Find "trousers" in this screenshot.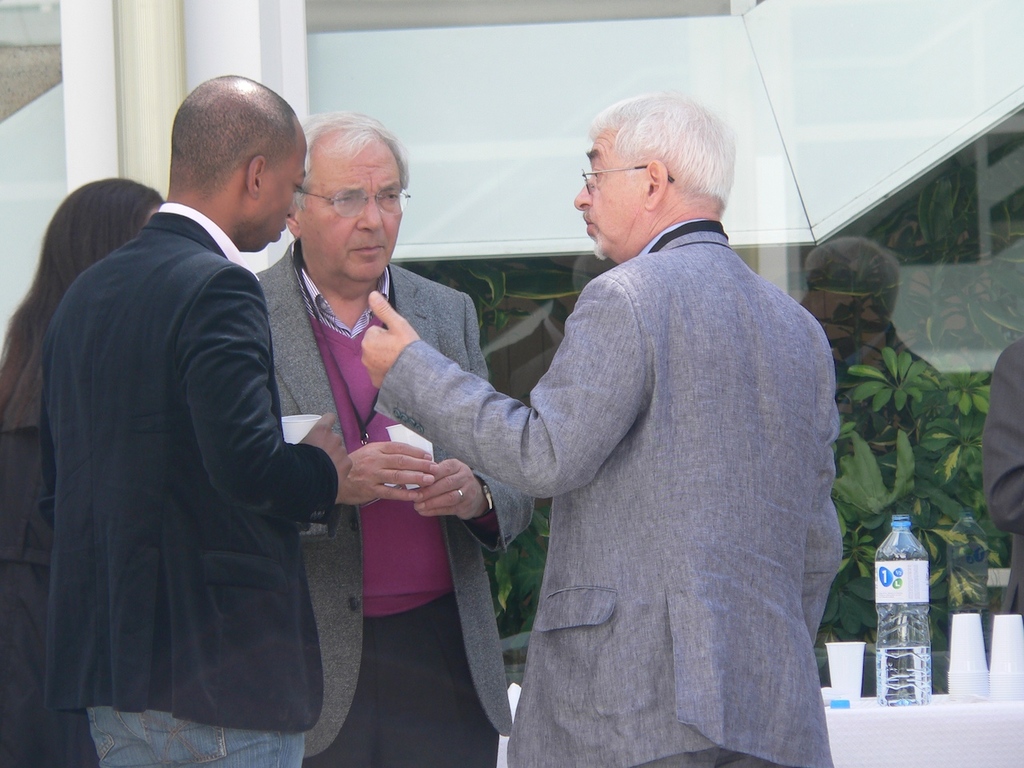
The bounding box for "trousers" is bbox=(299, 582, 497, 767).
